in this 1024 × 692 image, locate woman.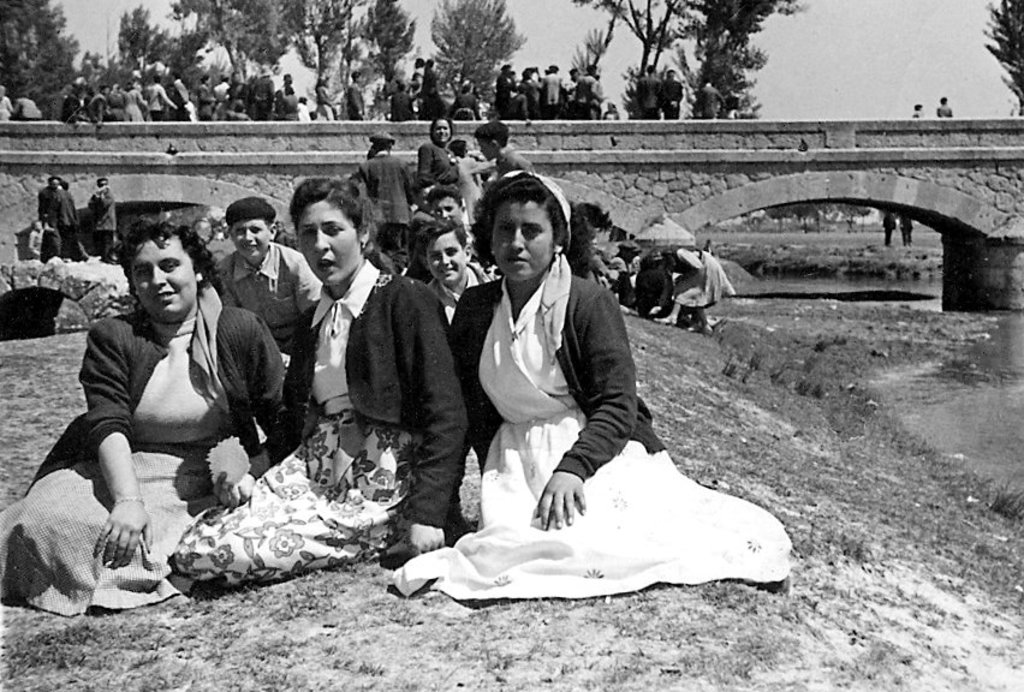
Bounding box: {"left": 196, "top": 74, "right": 219, "bottom": 120}.
